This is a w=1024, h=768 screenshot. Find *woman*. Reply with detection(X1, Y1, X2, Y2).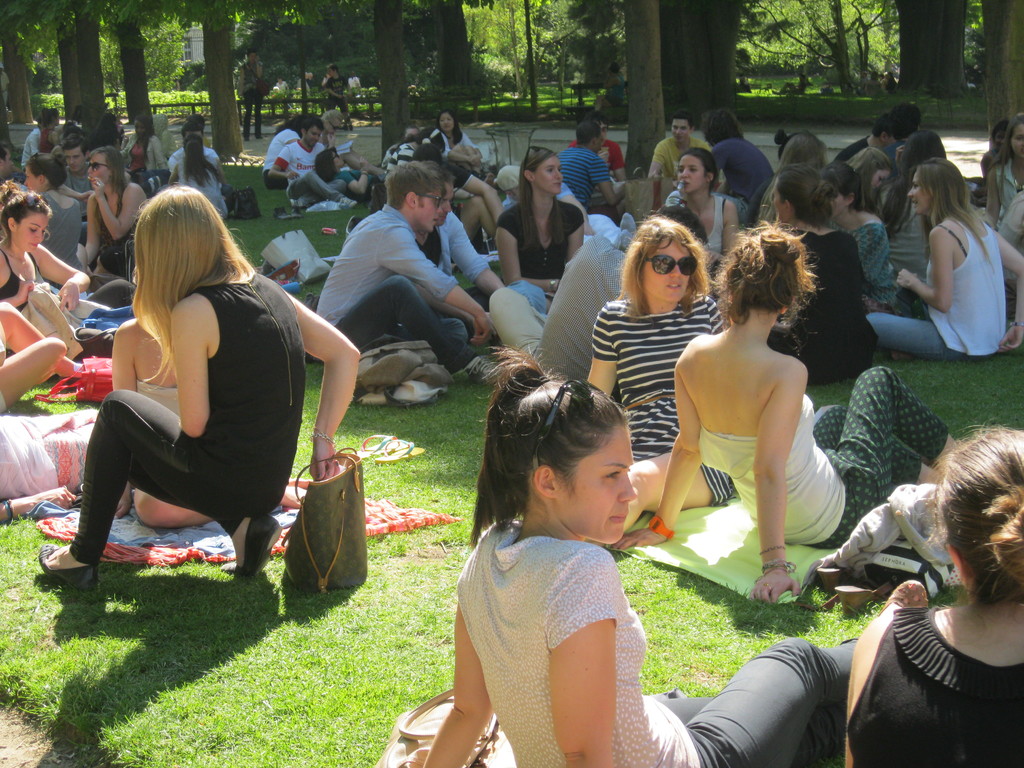
detection(101, 285, 308, 523).
